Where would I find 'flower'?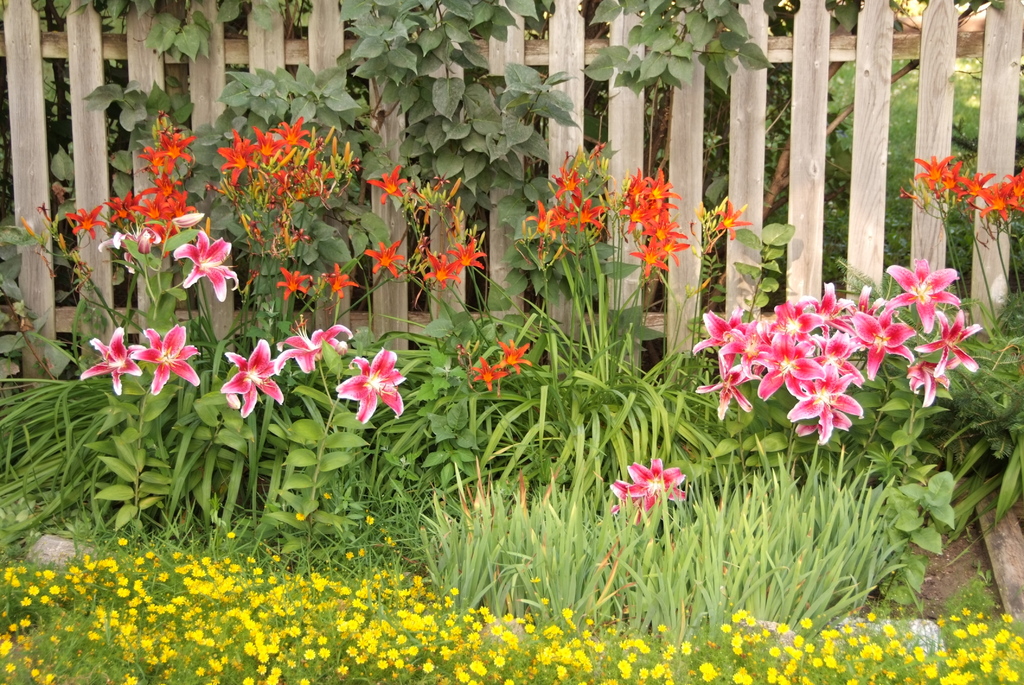
At [left=253, top=124, right=286, bottom=165].
